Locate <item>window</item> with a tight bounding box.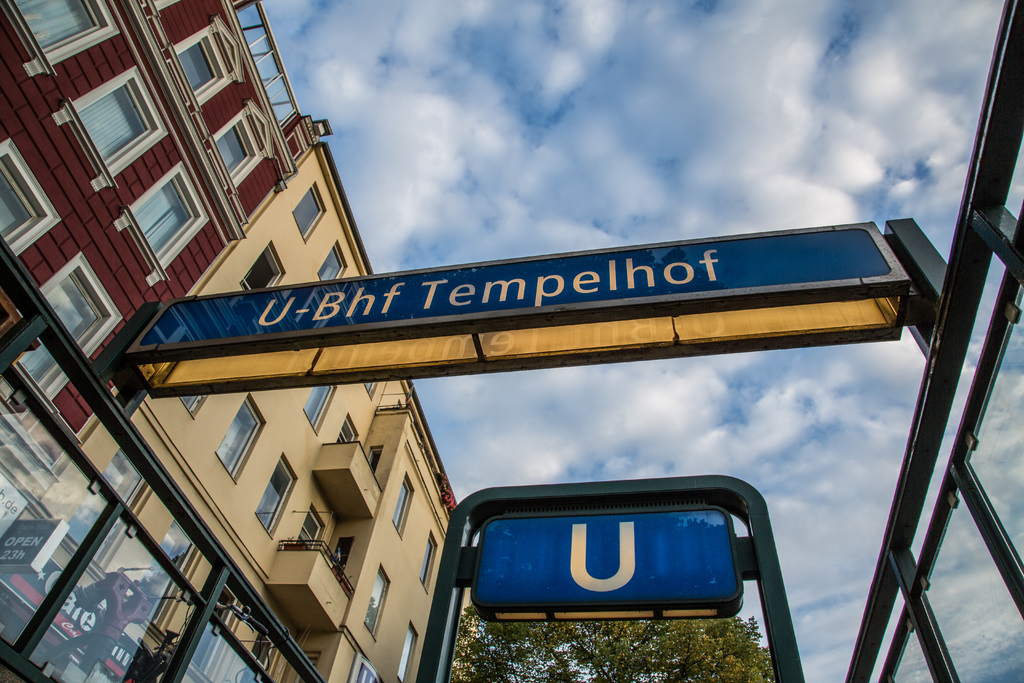
{"left": 230, "top": 630, "right": 283, "bottom": 682}.
